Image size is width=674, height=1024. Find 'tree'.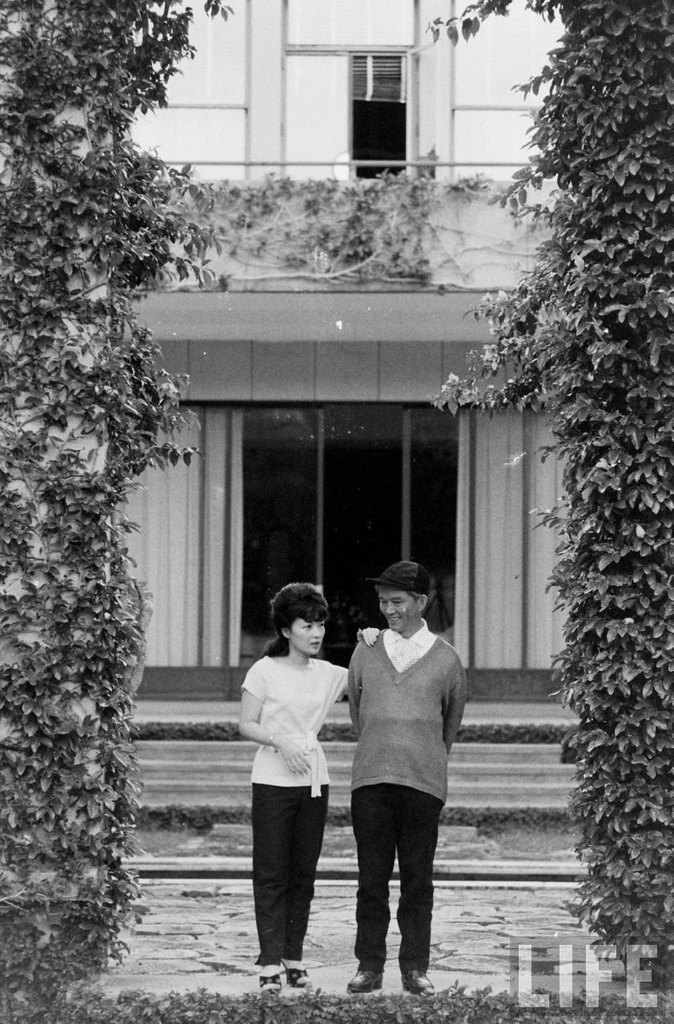
(x1=442, y1=23, x2=667, y2=705).
